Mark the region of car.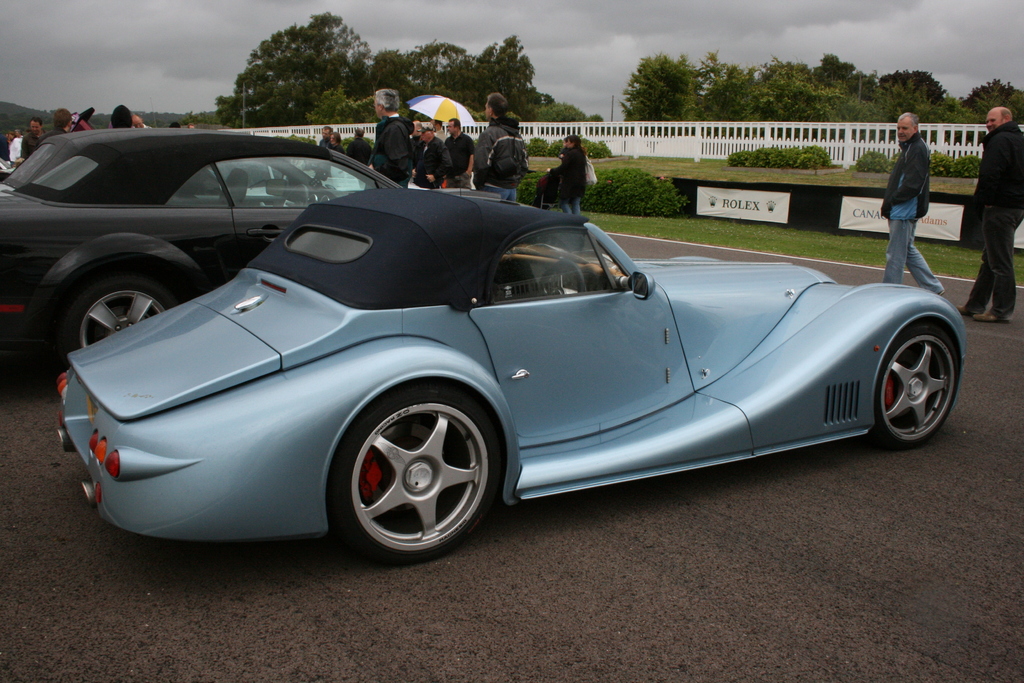
Region: box(0, 127, 401, 378).
